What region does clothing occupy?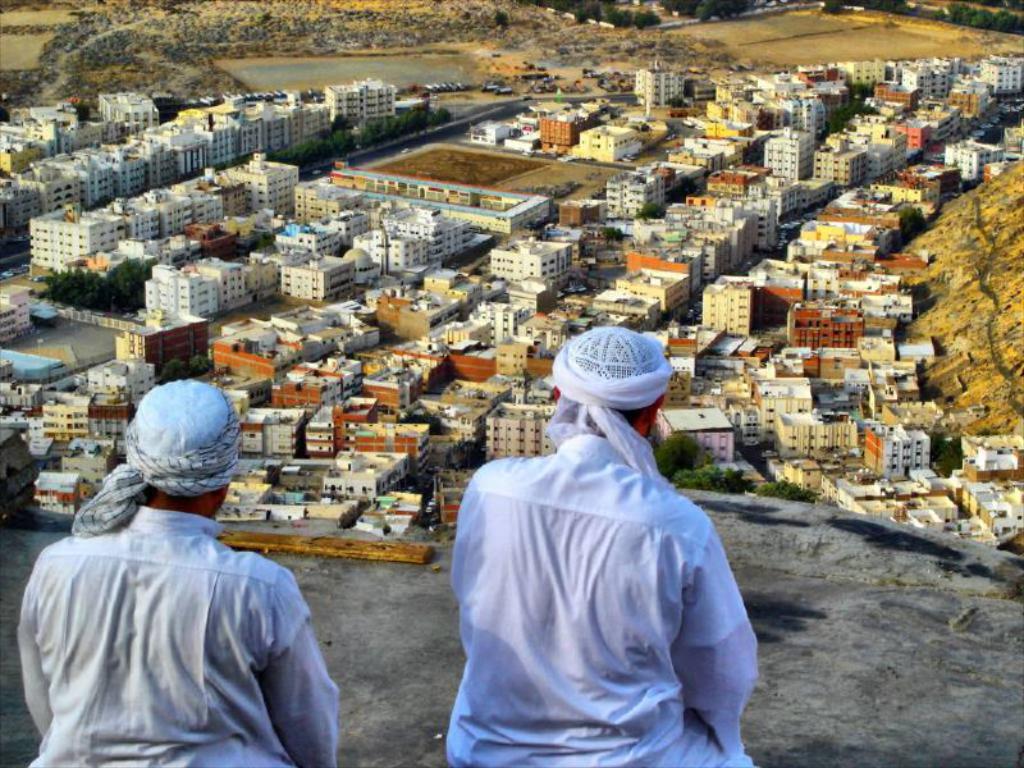
Rect(460, 365, 755, 753).
